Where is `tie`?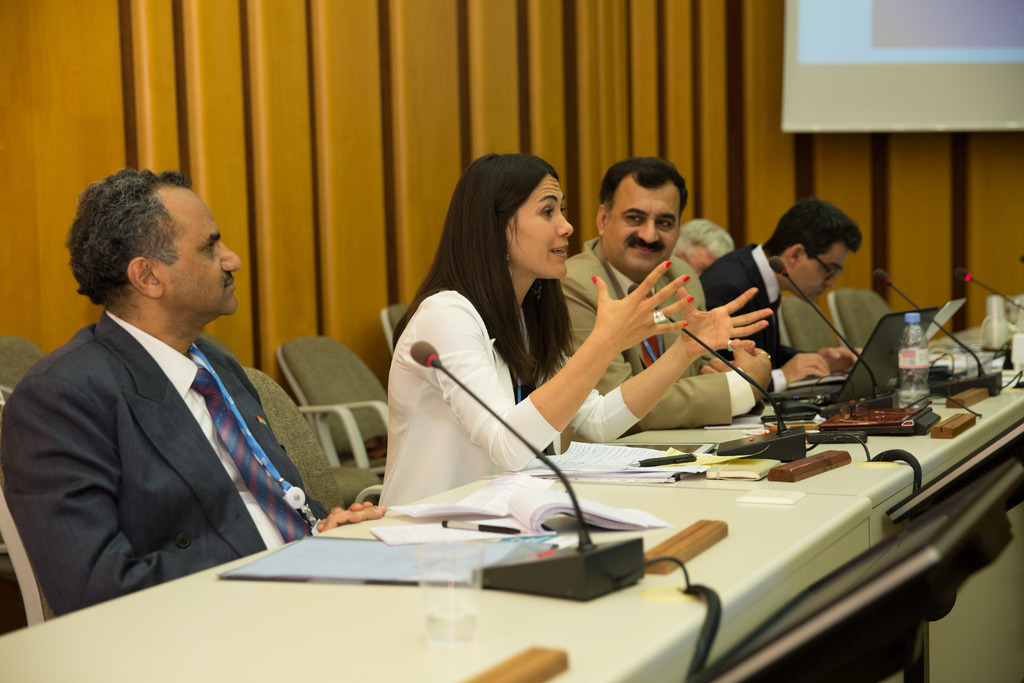
<bbox>194, 363, 315, 546</bbox>.
